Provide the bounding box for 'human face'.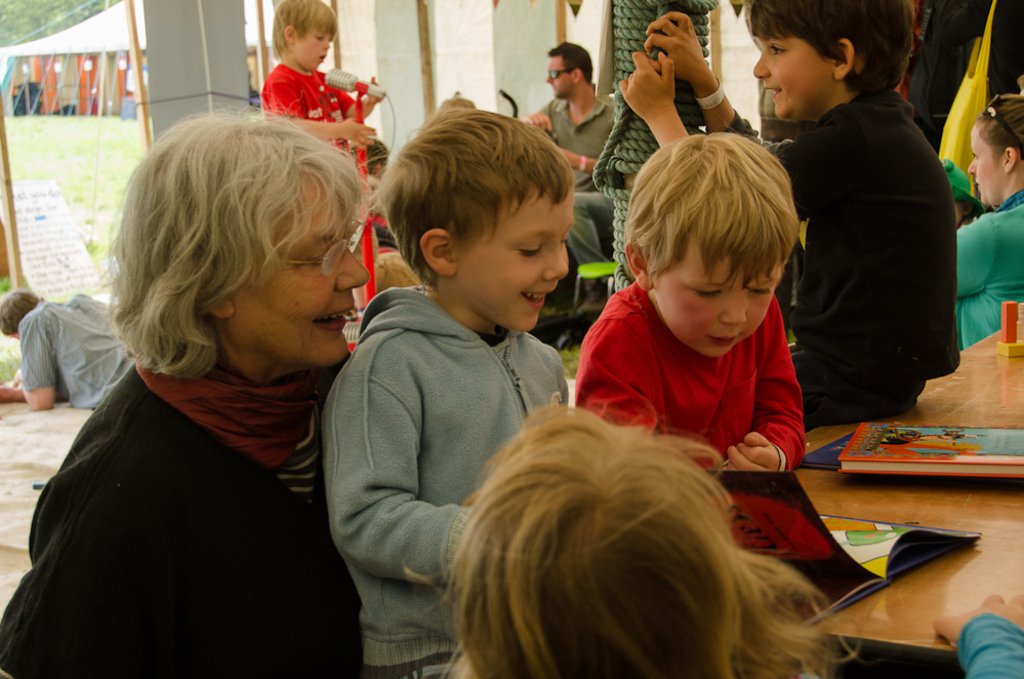
(left=285, top=24, right=338, bottom=73).
